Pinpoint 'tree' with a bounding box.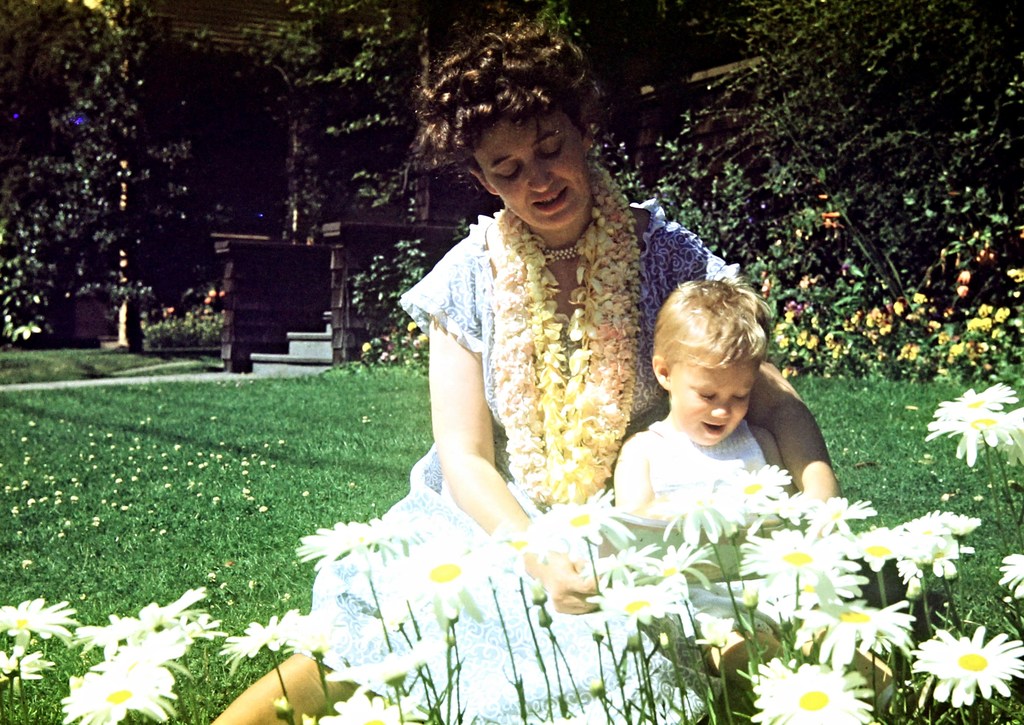
6/10/231/366.
